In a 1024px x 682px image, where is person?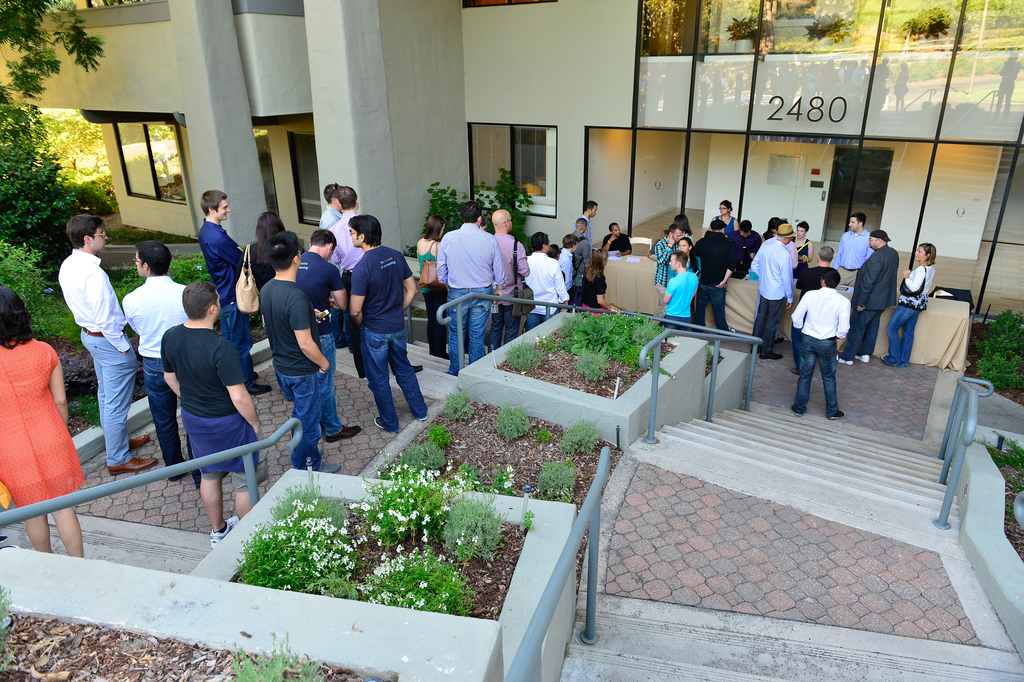
rect(789, 272, 851, 420).
